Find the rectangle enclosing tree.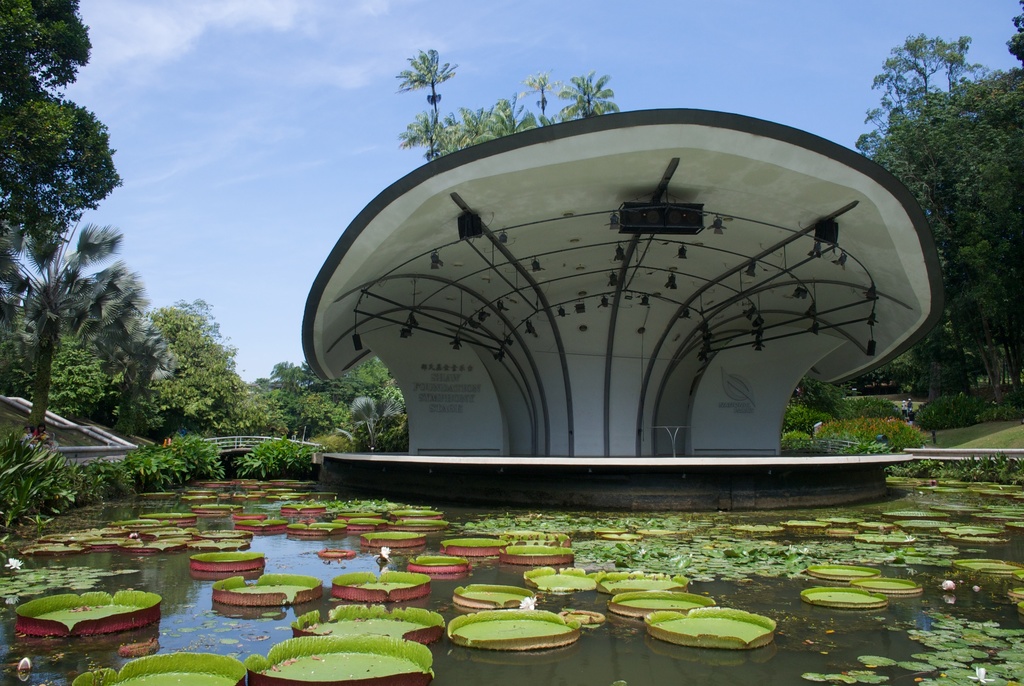
crop(451, 105, 500, 146).
